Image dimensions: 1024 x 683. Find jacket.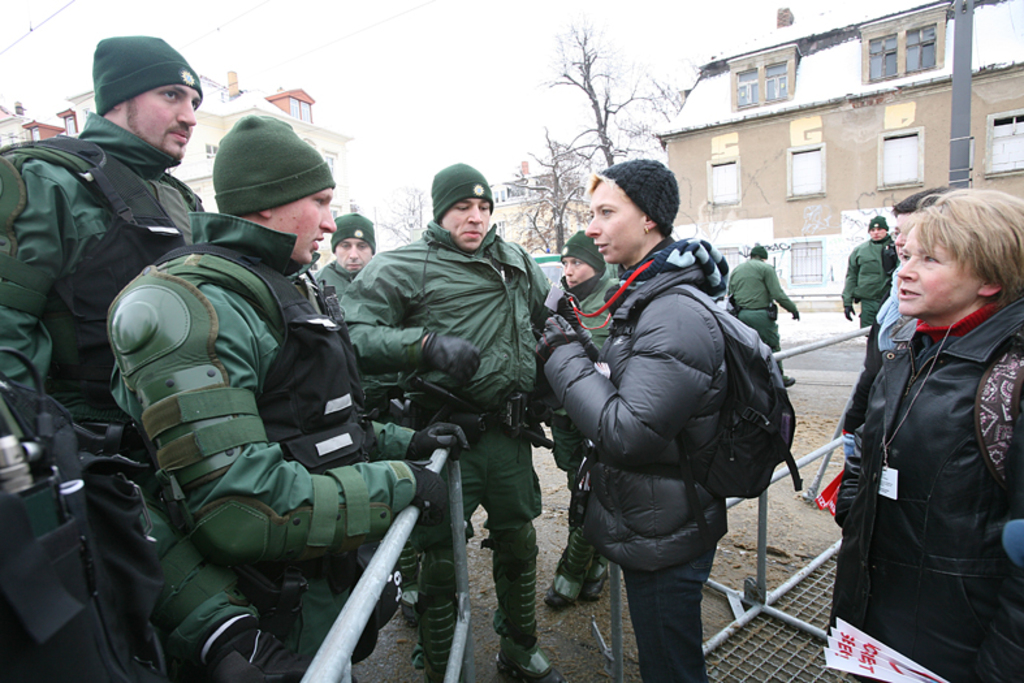
Rect(154, 235, 388, 472).
